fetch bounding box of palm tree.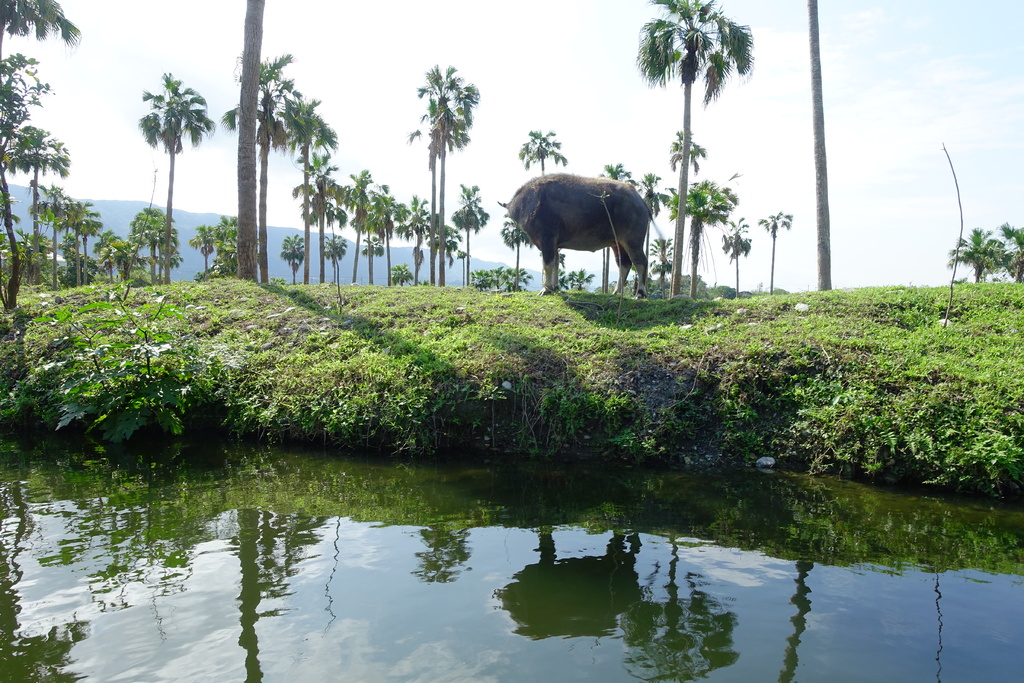
Bbox: bbox=(117, 194, 168, 261).
